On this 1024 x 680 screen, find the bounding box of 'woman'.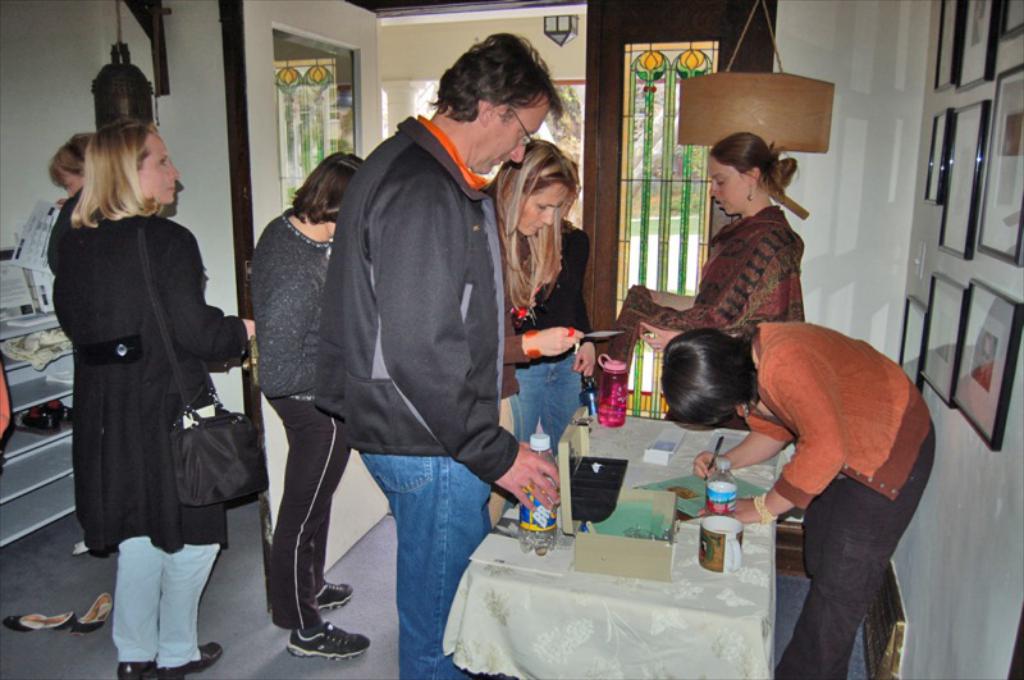
Bounding box: [x1=639, y1=133, x2=808, y2=430].
